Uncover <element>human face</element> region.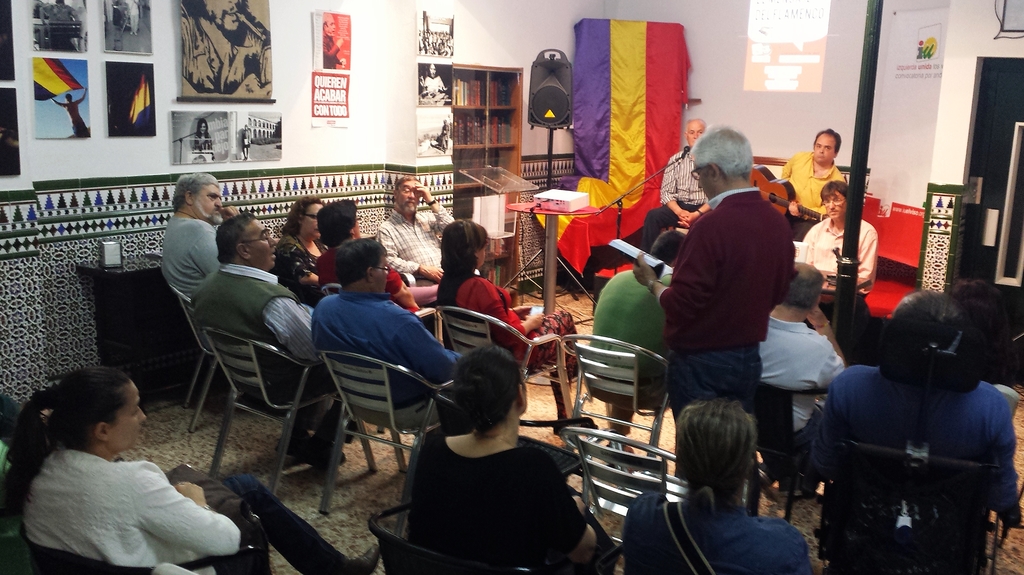
Uncovered: (x1=353, y1=213, x2=362, y2=238).
